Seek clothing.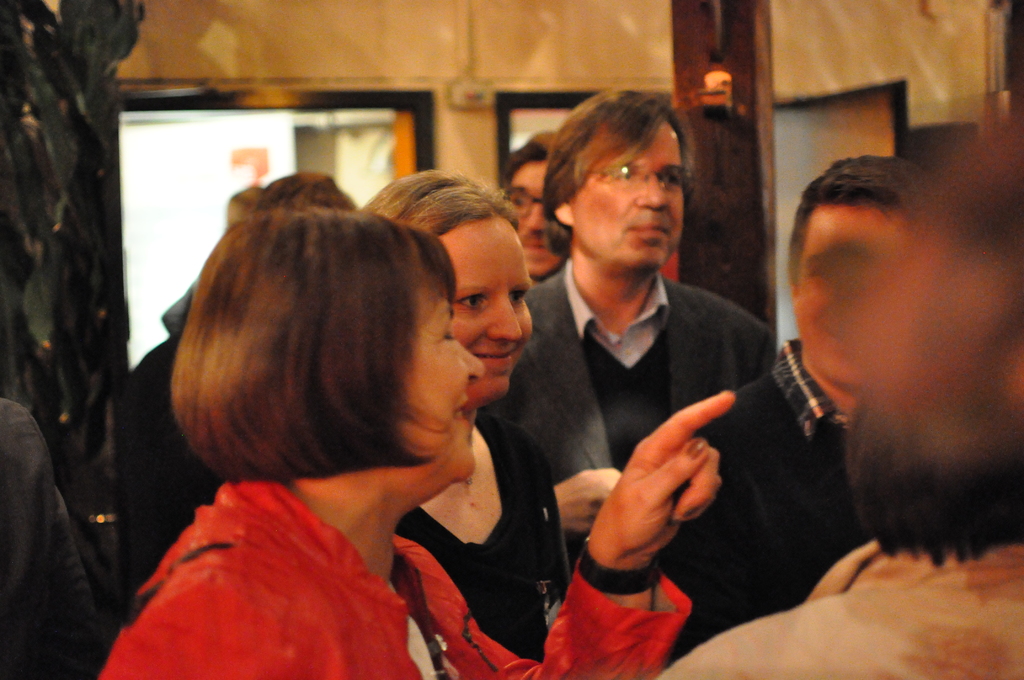
655, 544, 1023, 679.
